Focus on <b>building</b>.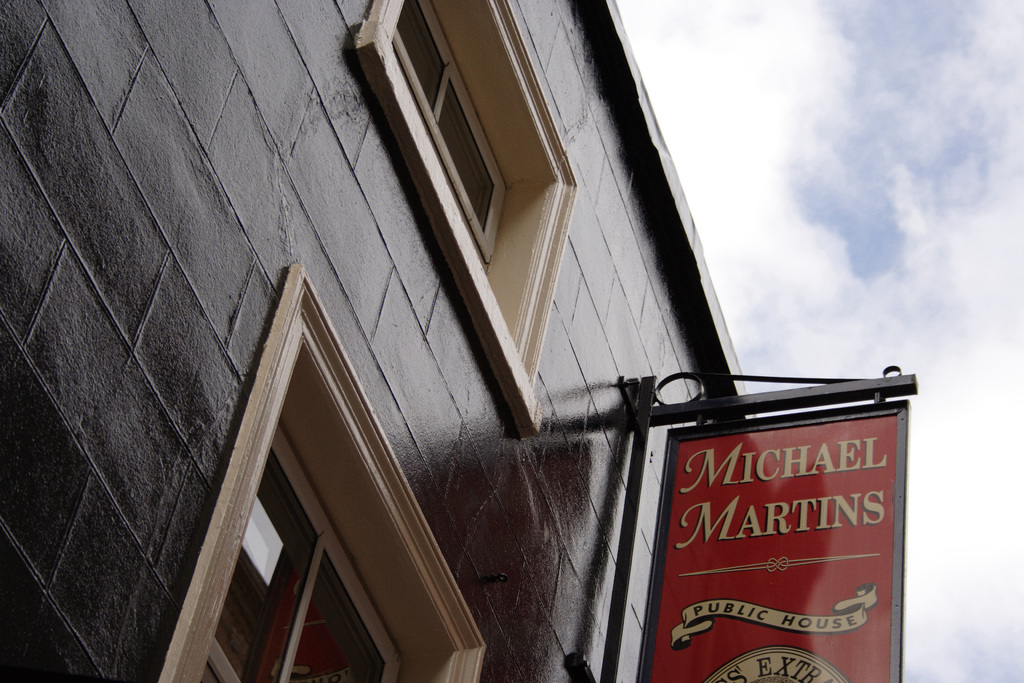
Focused at 2,0,765,682.
